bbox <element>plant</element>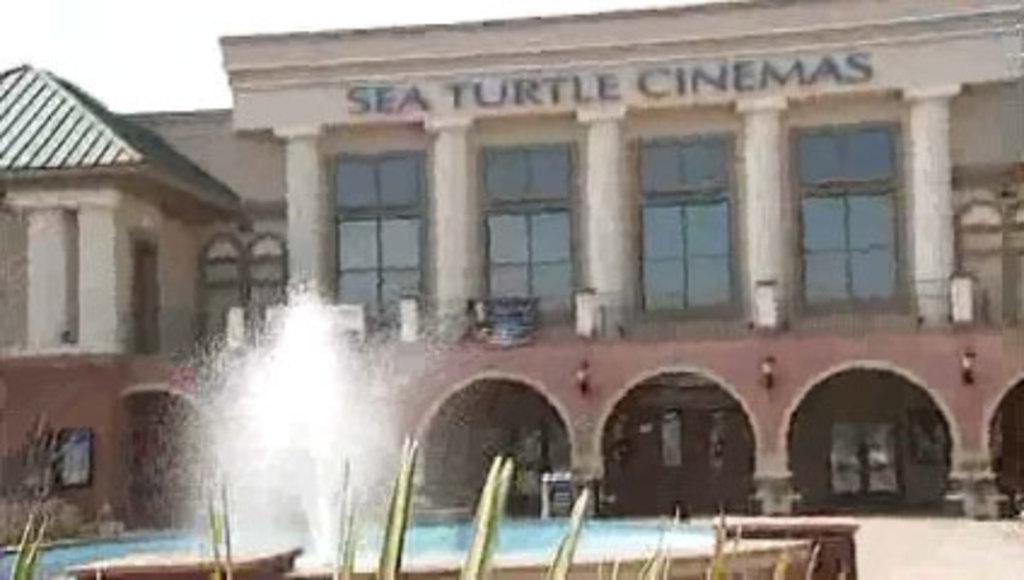
crop(205, 466, 237, 575)
